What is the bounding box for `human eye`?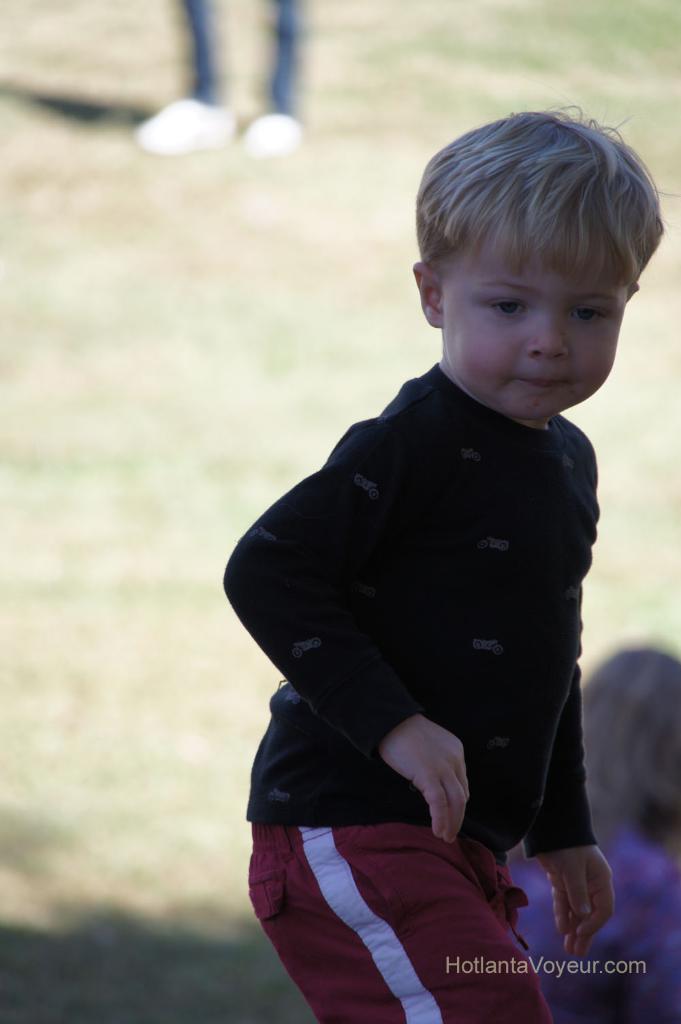
box(489, 296, 531, 317).
